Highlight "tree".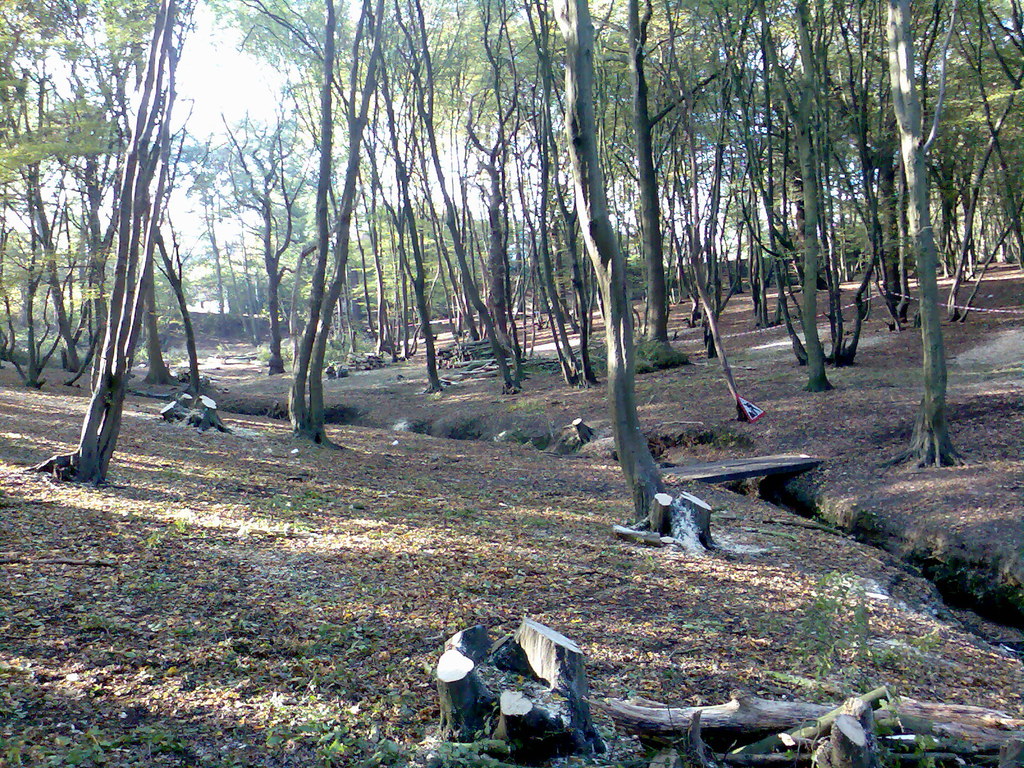
Highlighted region: {"left": 535, "top": 0, "right": 680, "bottom": 540}.
